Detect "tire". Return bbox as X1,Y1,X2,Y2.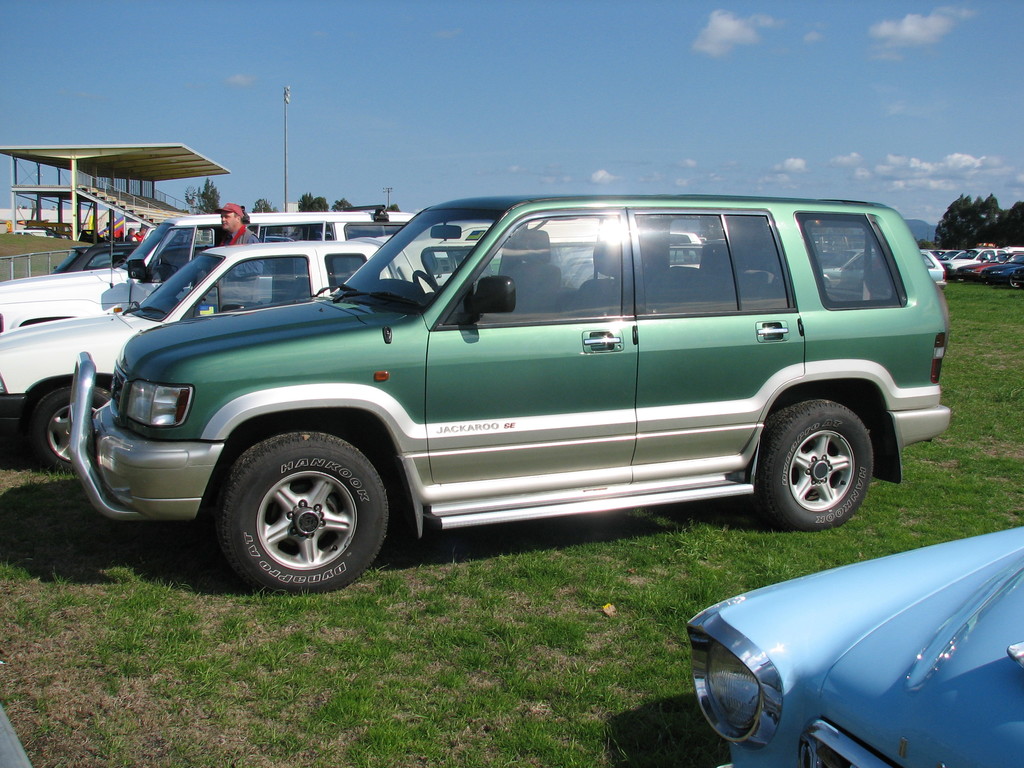
31,381,119,477.
